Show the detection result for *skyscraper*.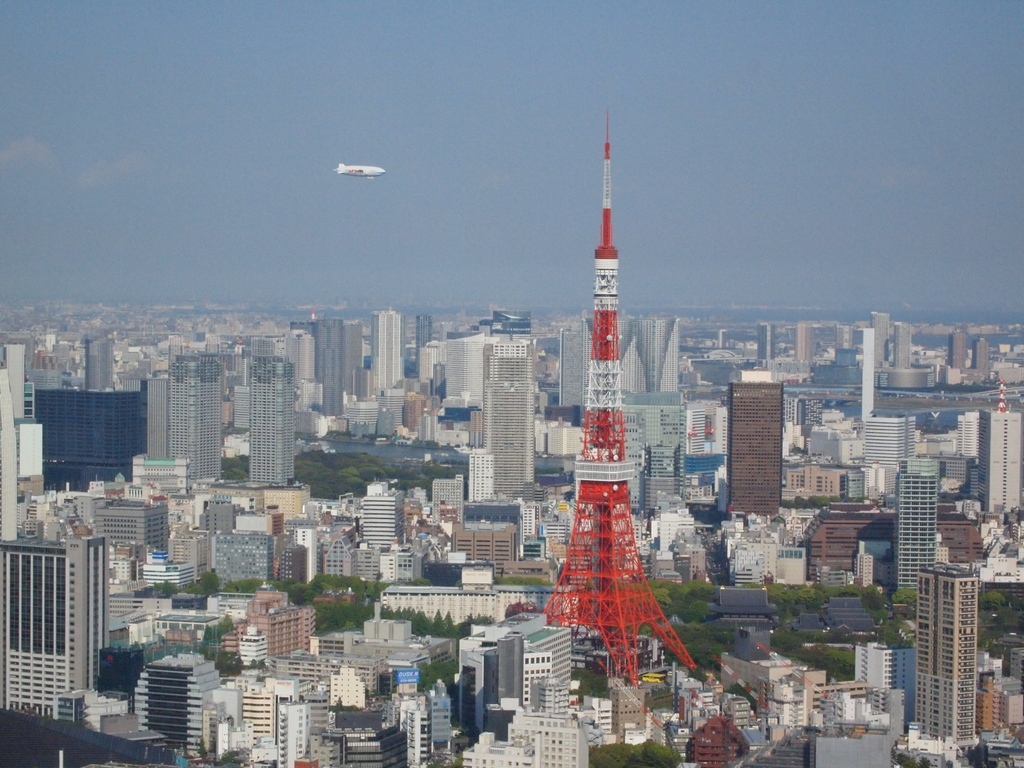
[x1=716, y1=379, x2=781, y2=515].
